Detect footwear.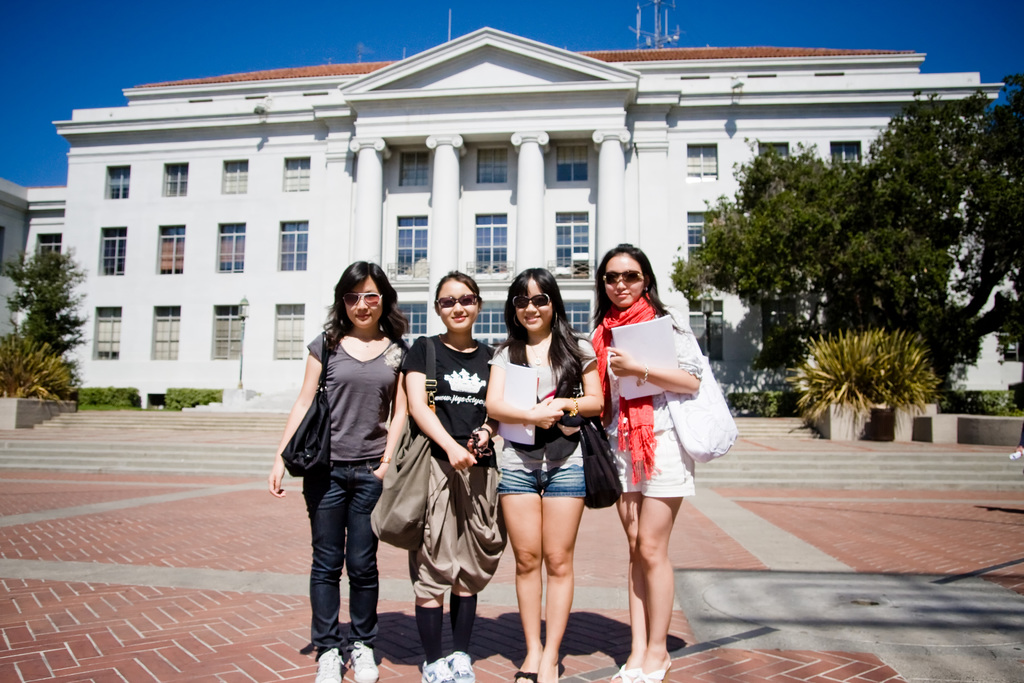
Detected at left=445, top=651, right=477, bottom=682.
